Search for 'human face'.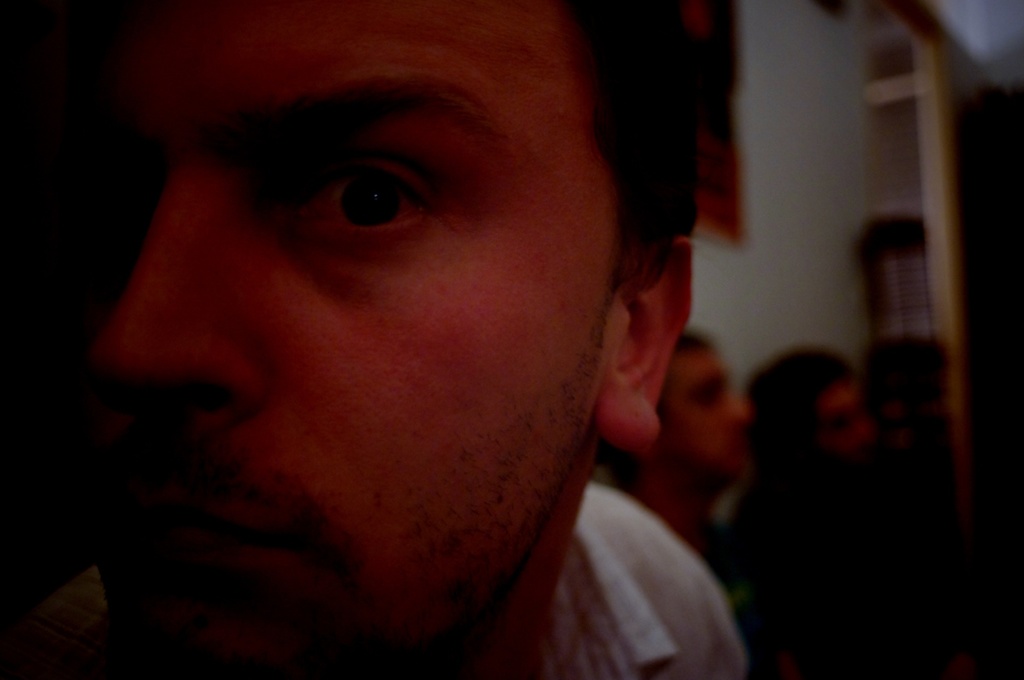
Found at <bbox>663, 342, 746, 482</bbox>.
